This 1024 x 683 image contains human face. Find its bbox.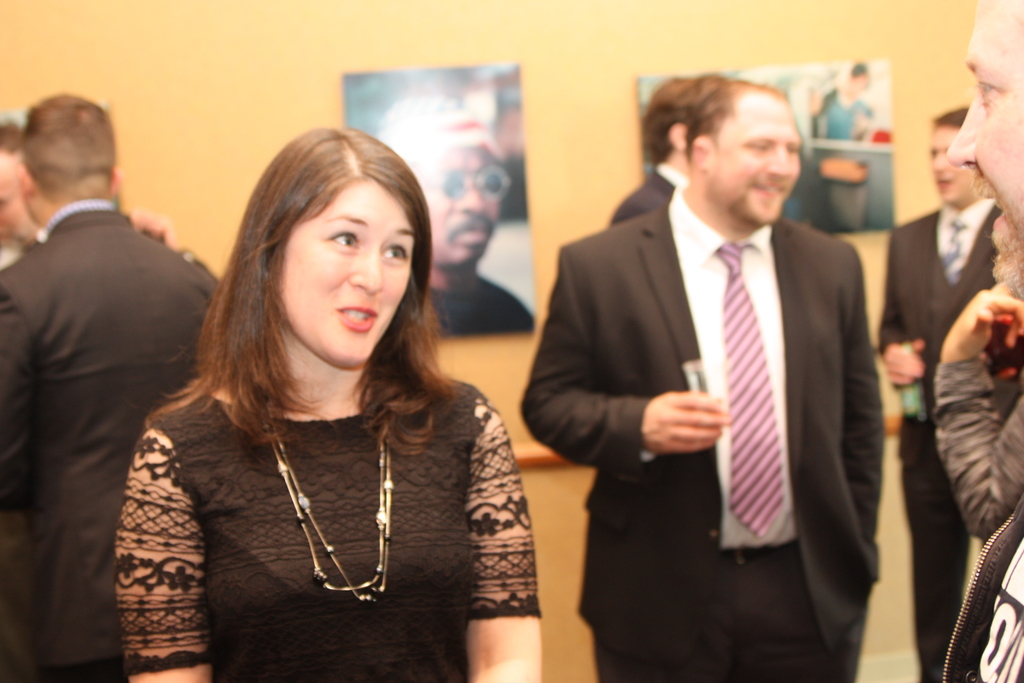
(x1=705, y1=88, x2=803, y2=224).
